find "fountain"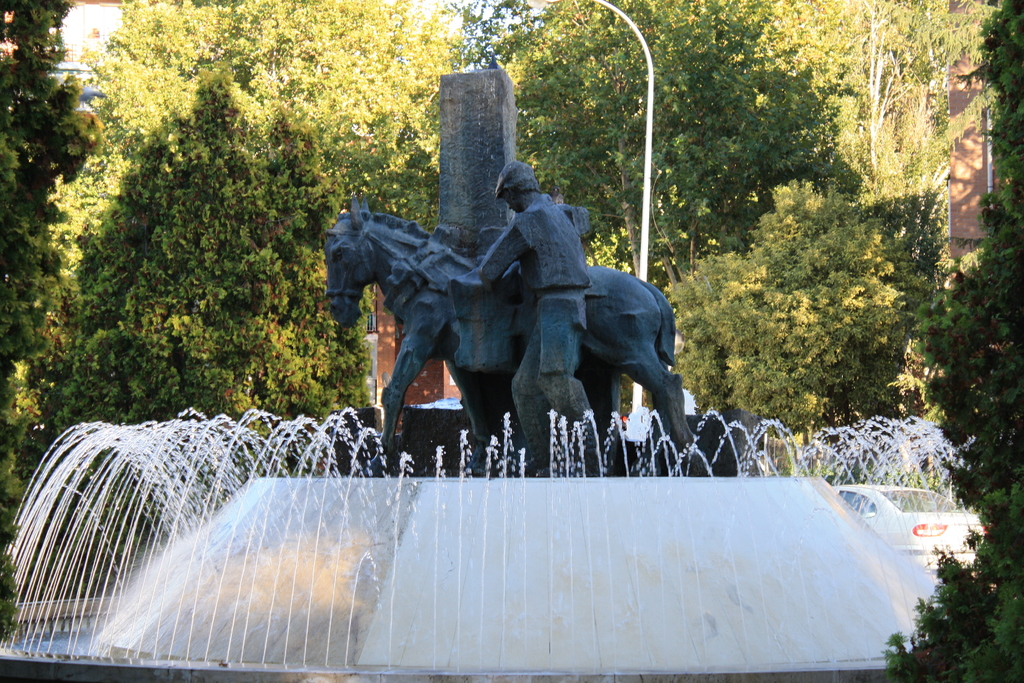
<region>0, 404, 982, 679</region>
